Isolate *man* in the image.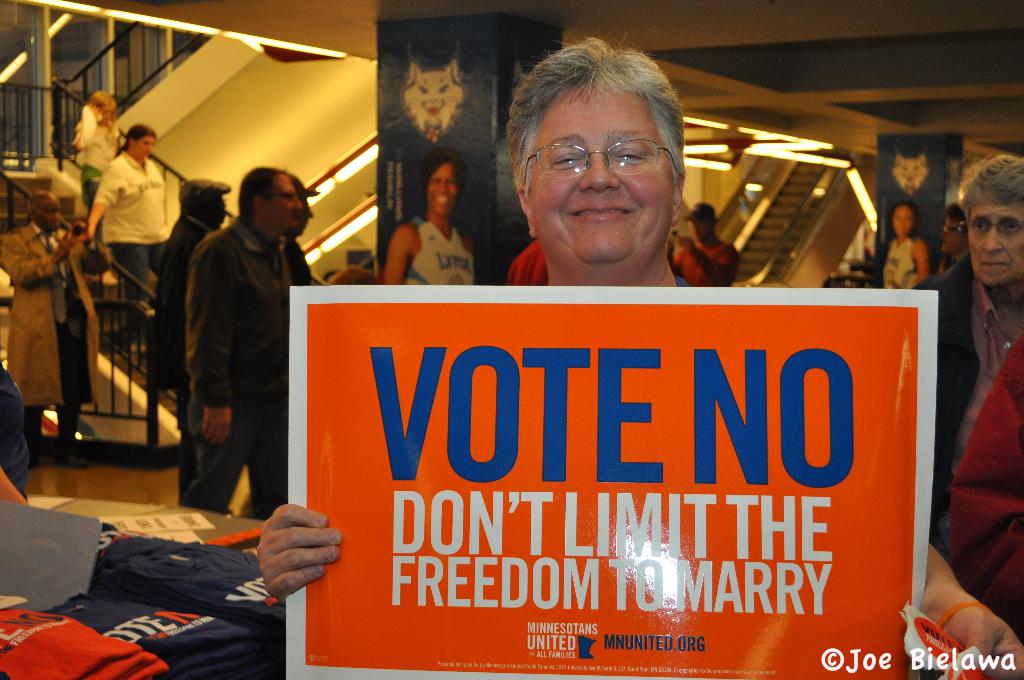
Isolated region: l=154, t=142, r=313, b=558.
